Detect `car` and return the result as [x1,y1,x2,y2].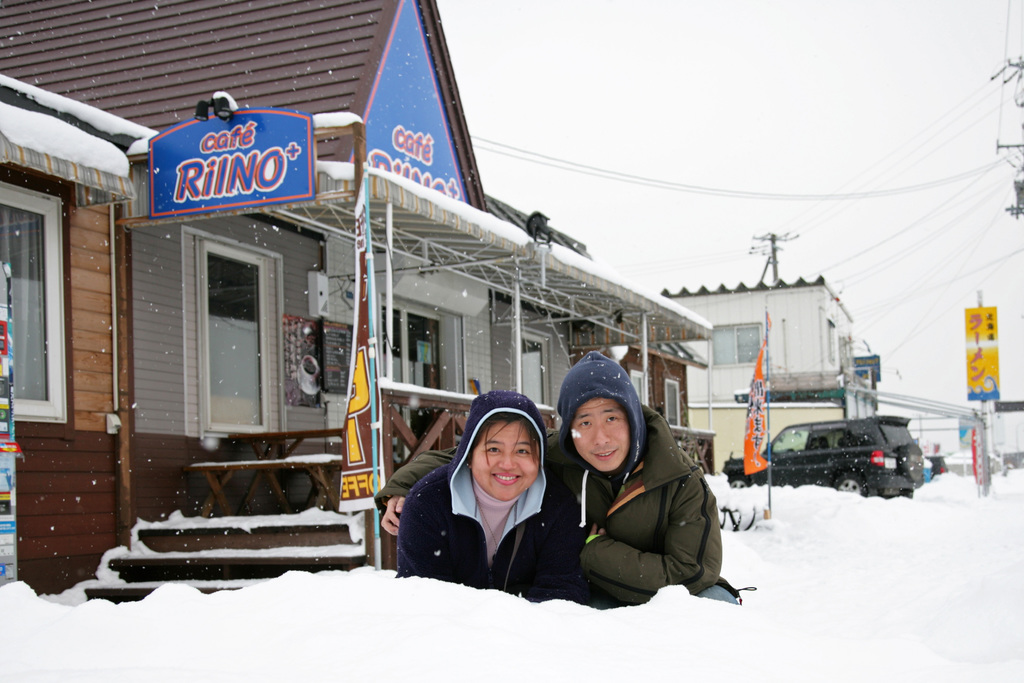
[719,413,926,502].
